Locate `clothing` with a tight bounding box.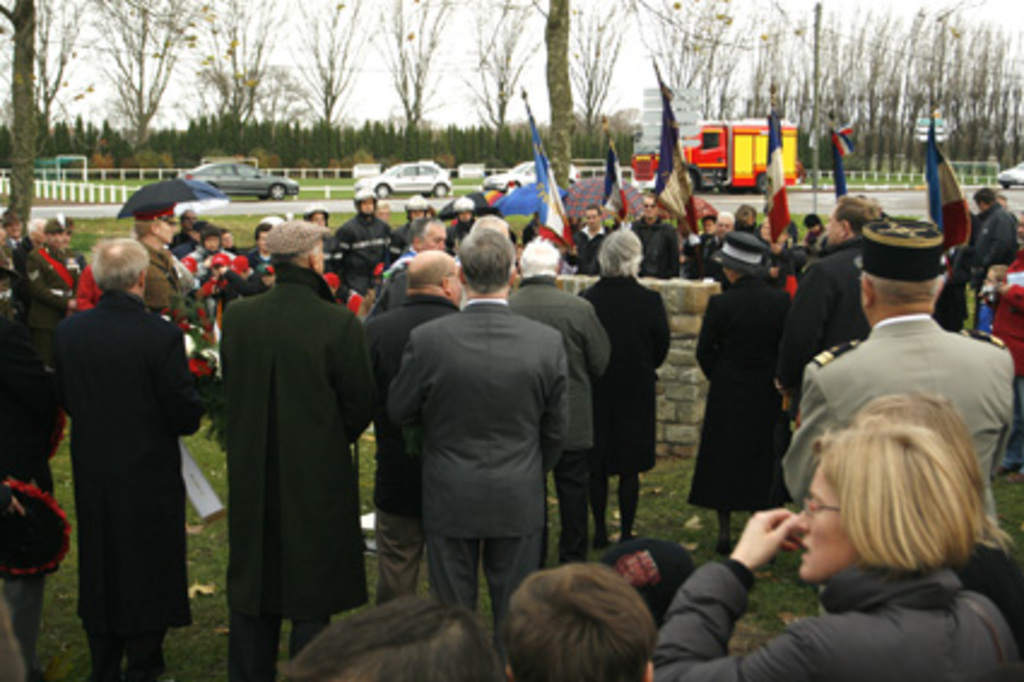
(434, 210, 484, 258).
